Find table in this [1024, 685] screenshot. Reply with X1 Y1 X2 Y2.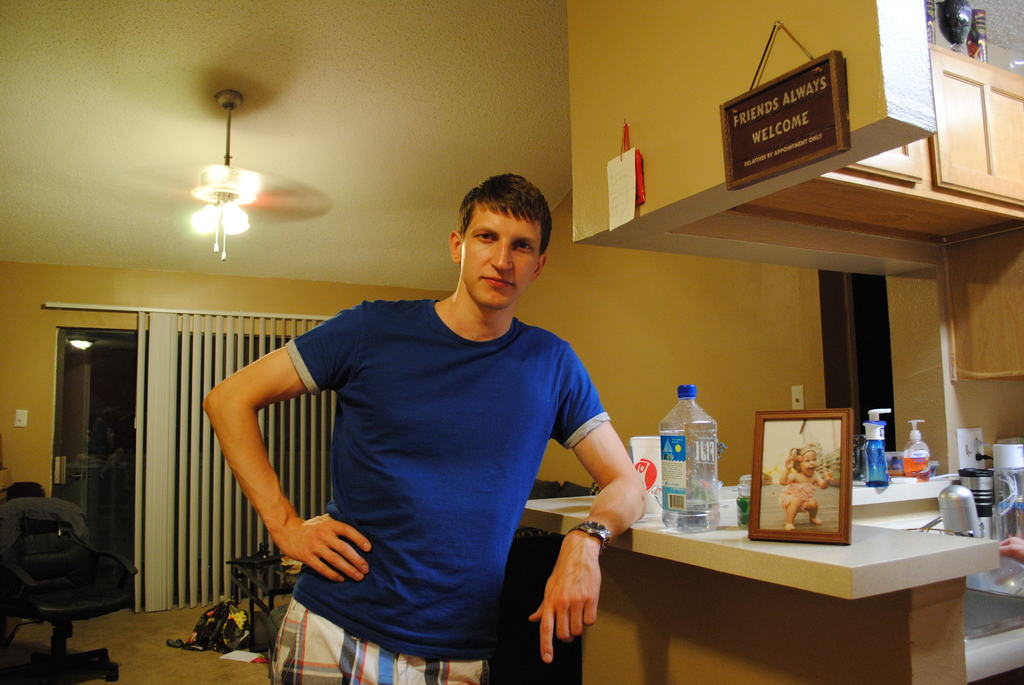
566 469 984 682.
